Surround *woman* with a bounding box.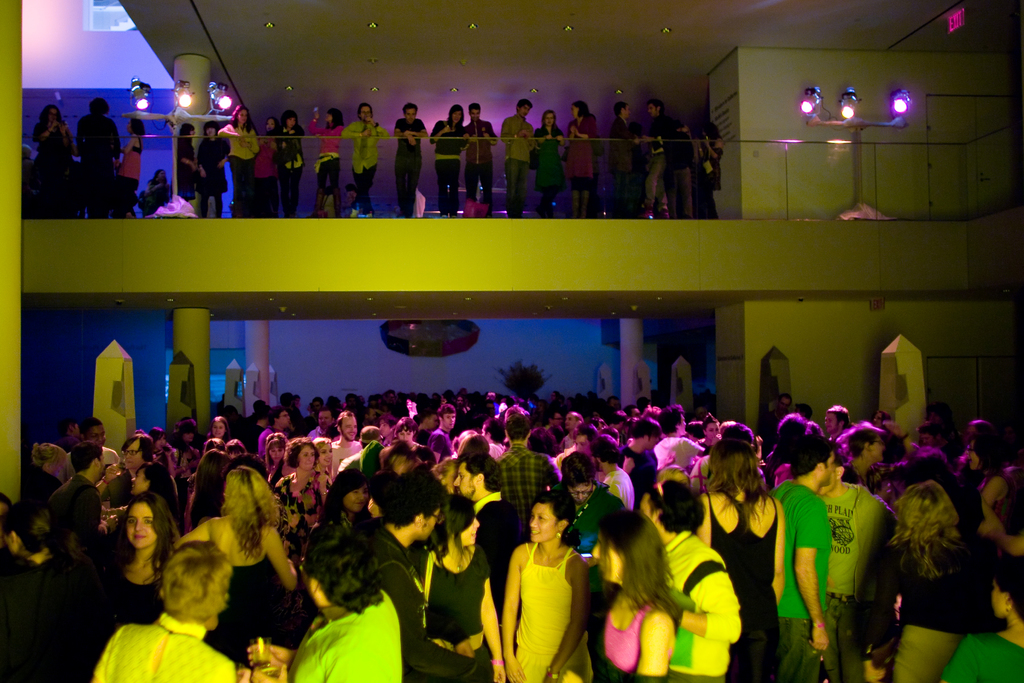
(496,494,598,682).
